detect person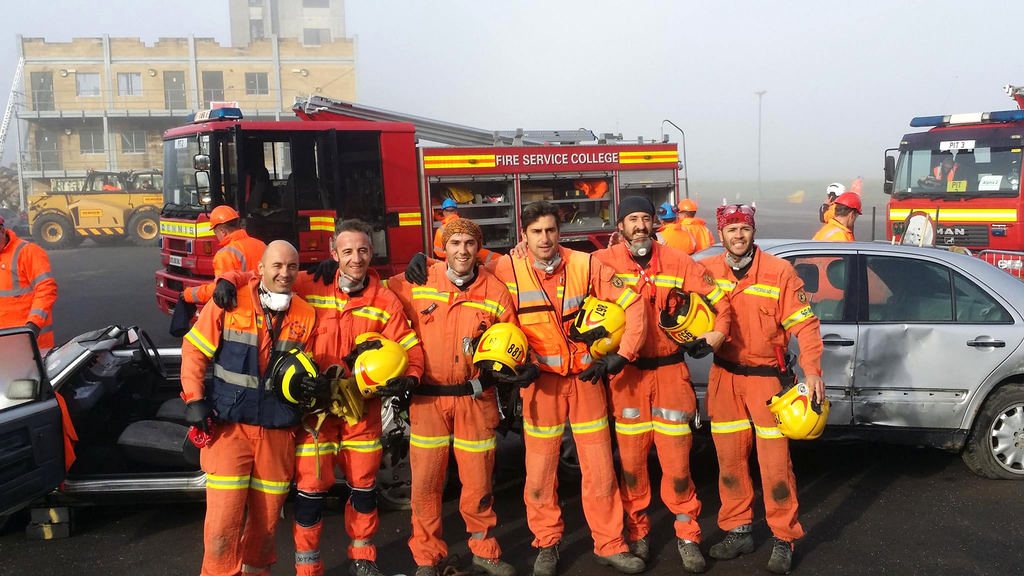
x1=811 y1=193 x2=861 y2=243
